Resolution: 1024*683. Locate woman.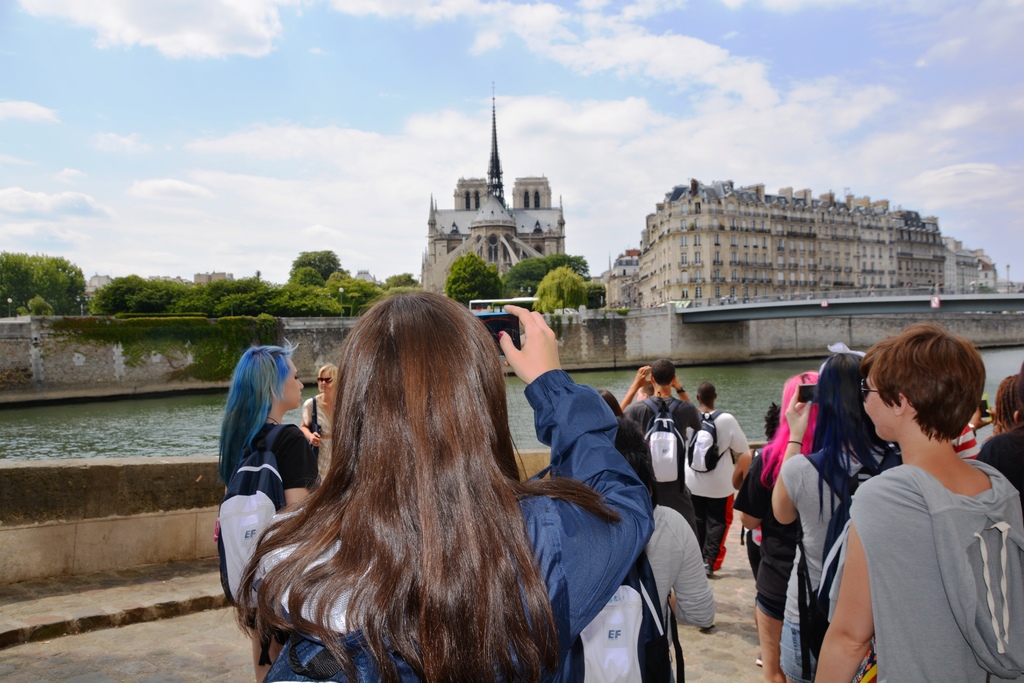
box(986, 370, 1023, 501).
